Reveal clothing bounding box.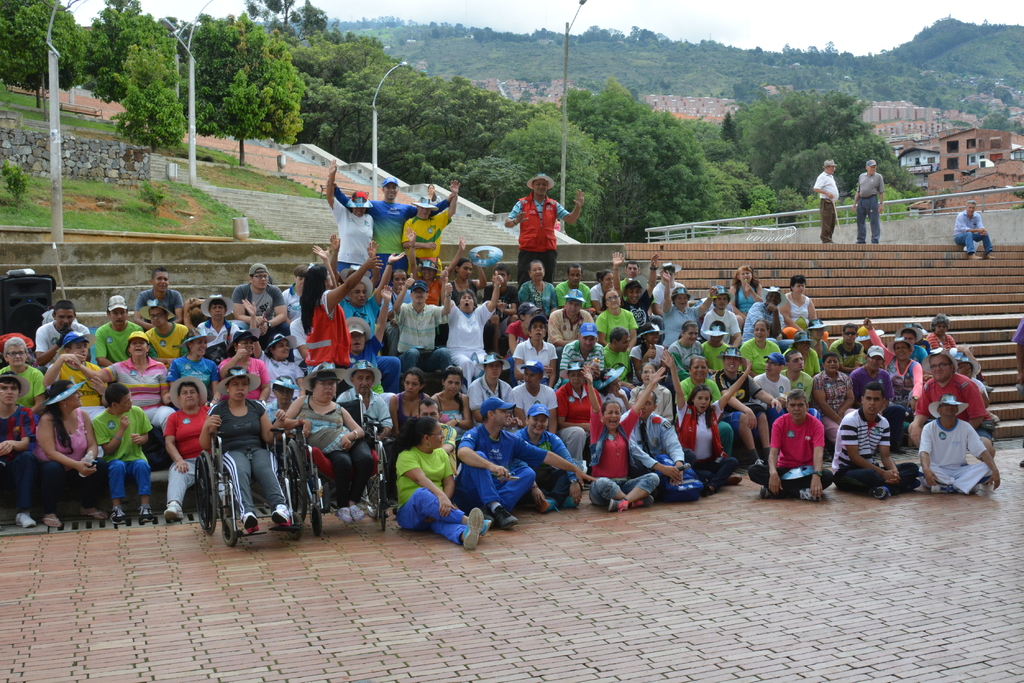
Revealed: crop(224, 399, 264, 447).
